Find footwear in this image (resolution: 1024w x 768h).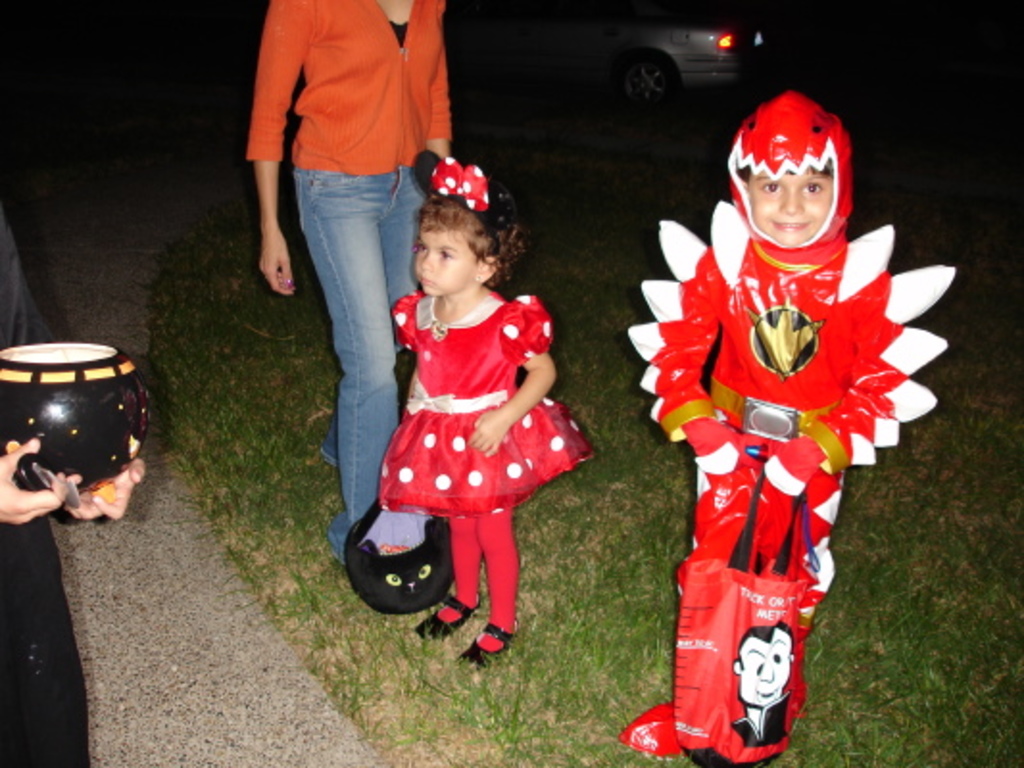
453 624 536 674.
